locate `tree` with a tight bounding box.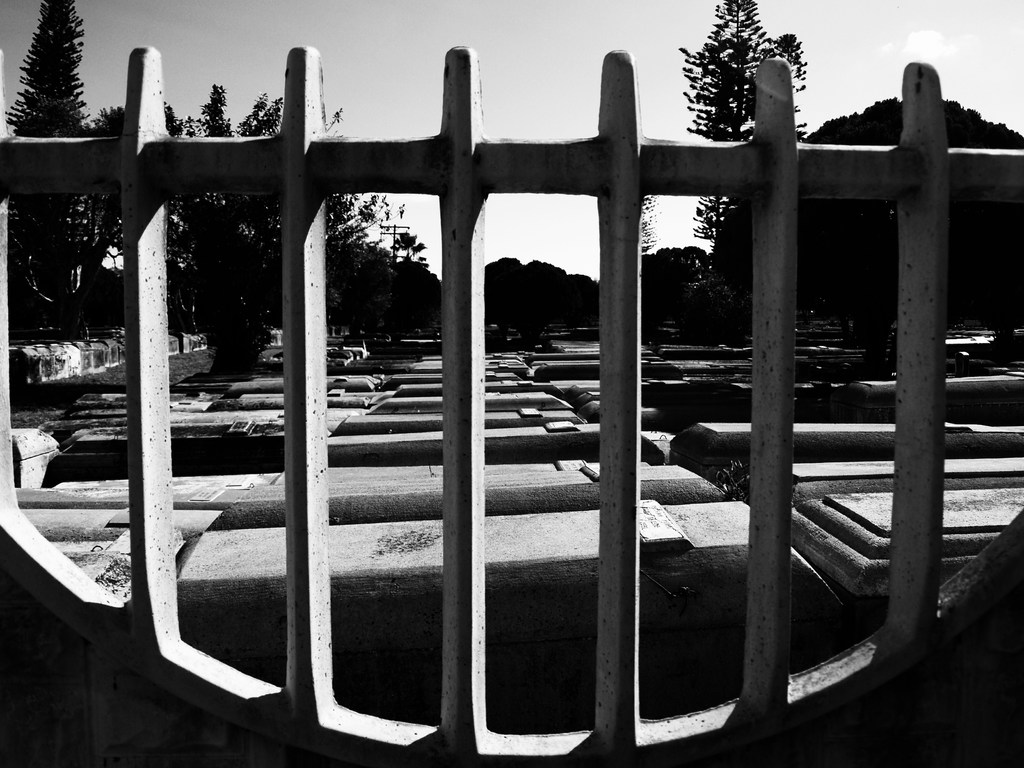
695:0:809:239.
